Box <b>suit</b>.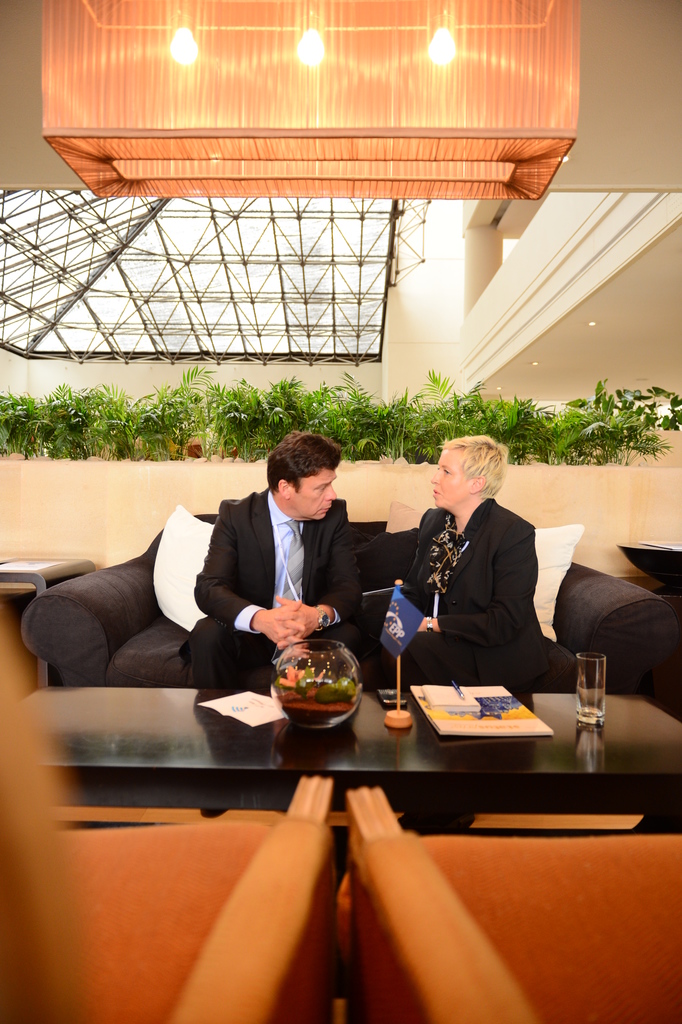
left=398, top=499, right=550, bottom=820.
